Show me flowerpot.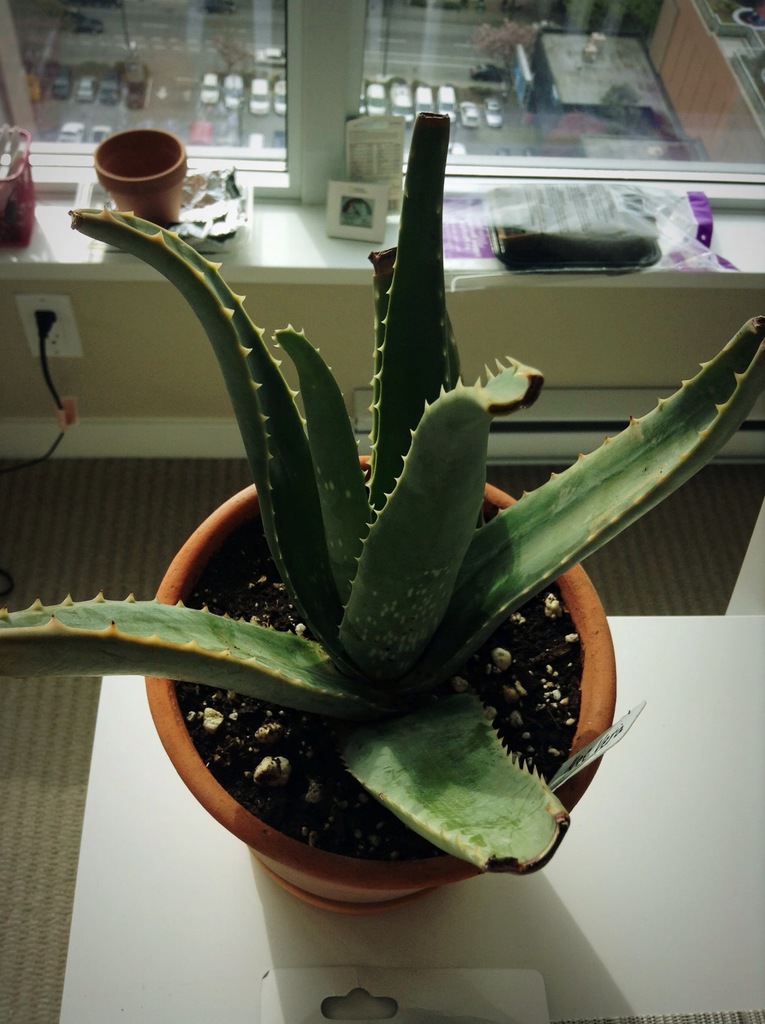
flowerpot is here: box=[120, 532, 670, 932].
